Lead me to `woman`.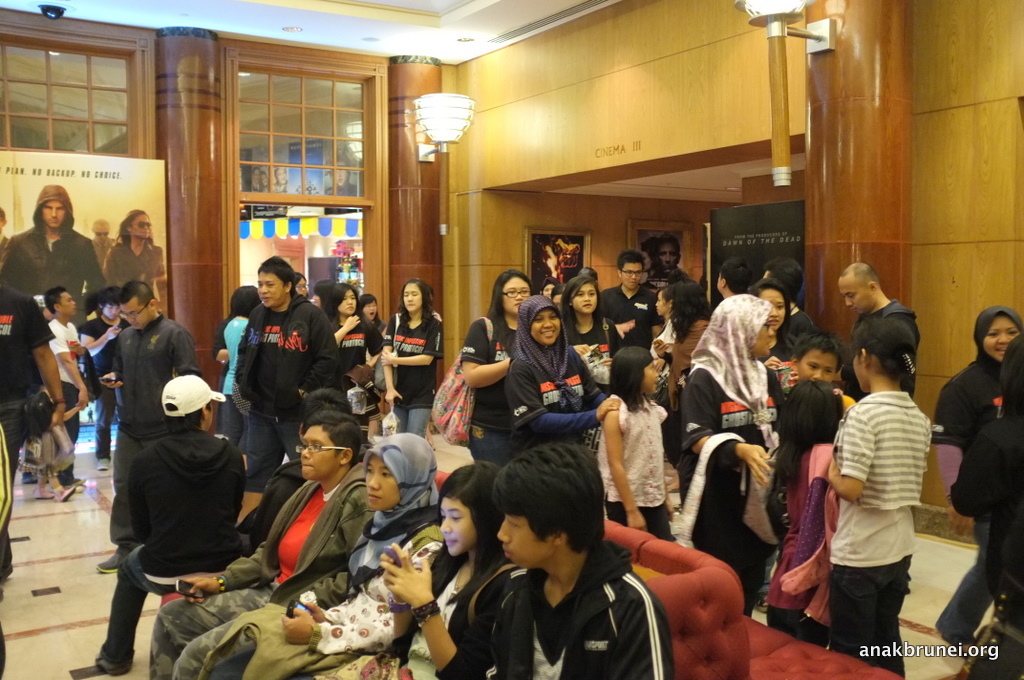
Lead to {"left": 374, "top": 464, "right": 507, "bottom": 679}.
